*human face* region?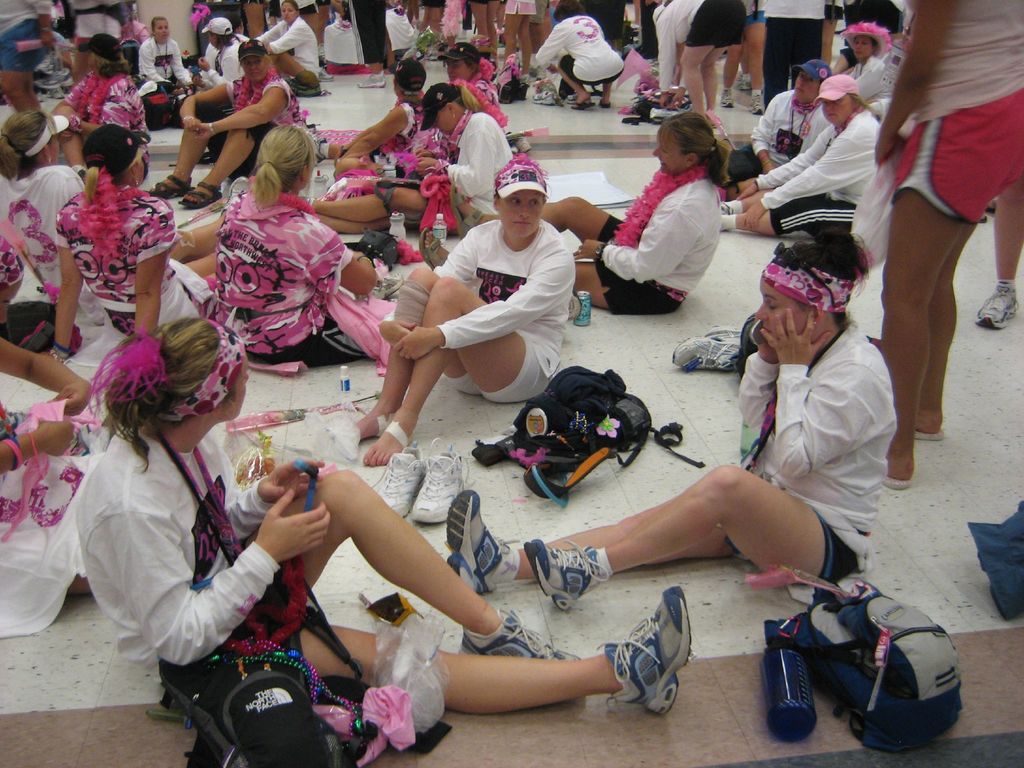
152, 20, 171, 42
